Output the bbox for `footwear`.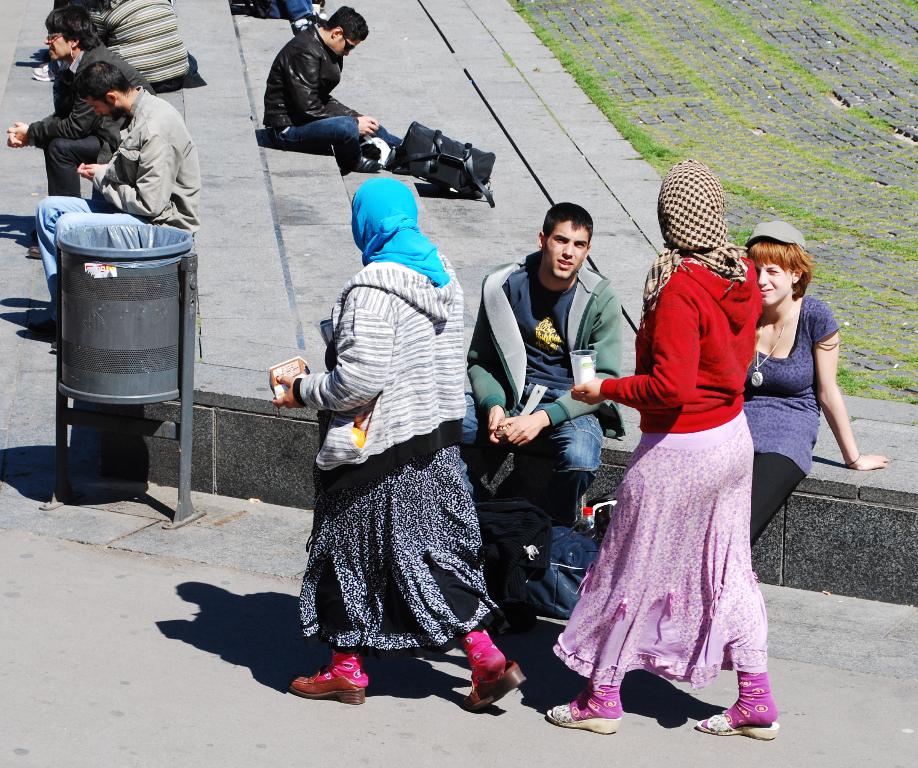
288, 658, 374, 719.
